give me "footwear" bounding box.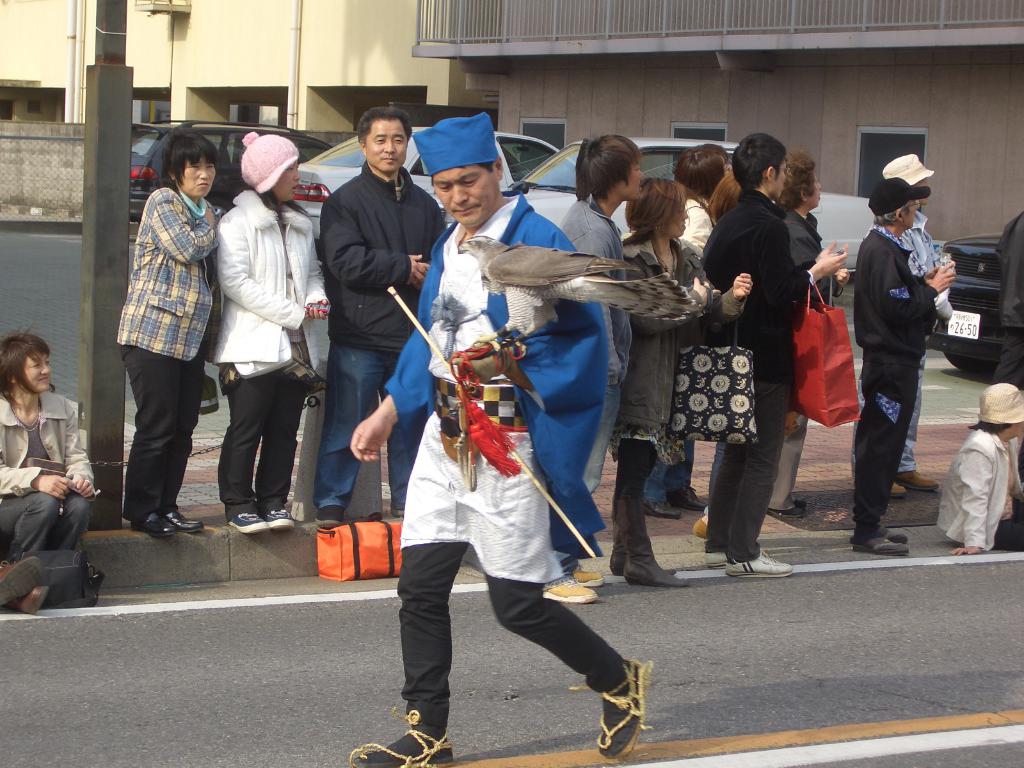
crop(672, 484, 706, 510).
